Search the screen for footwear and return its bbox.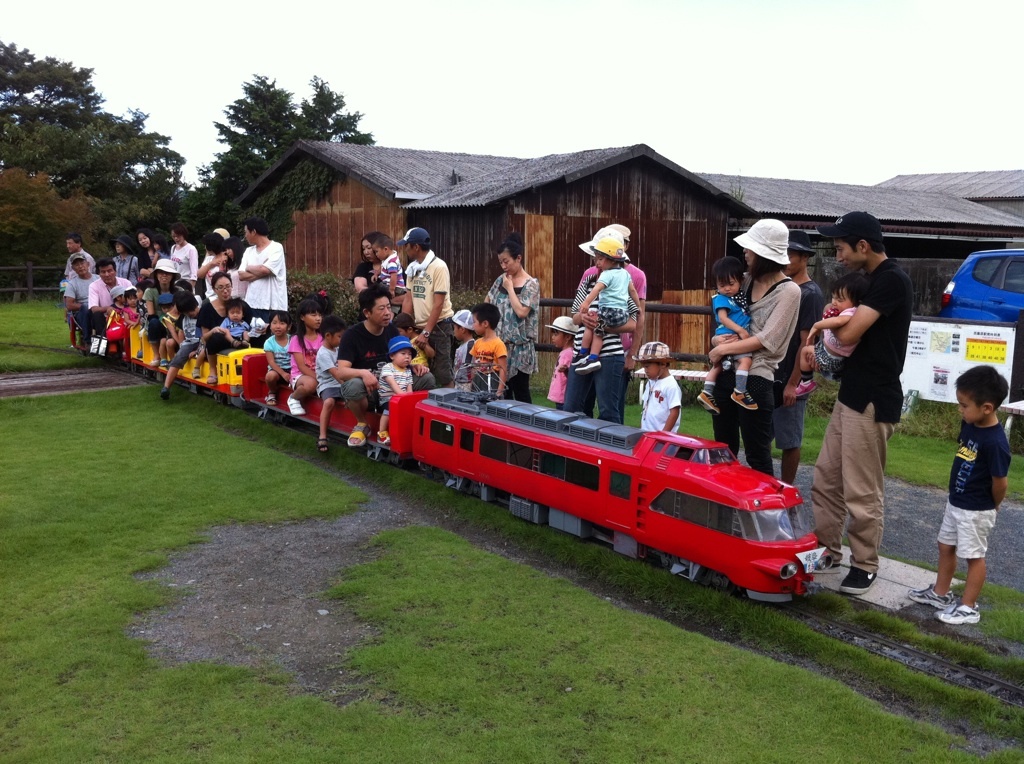
Found: (left=189, top=369, right=200, bottom=379).
